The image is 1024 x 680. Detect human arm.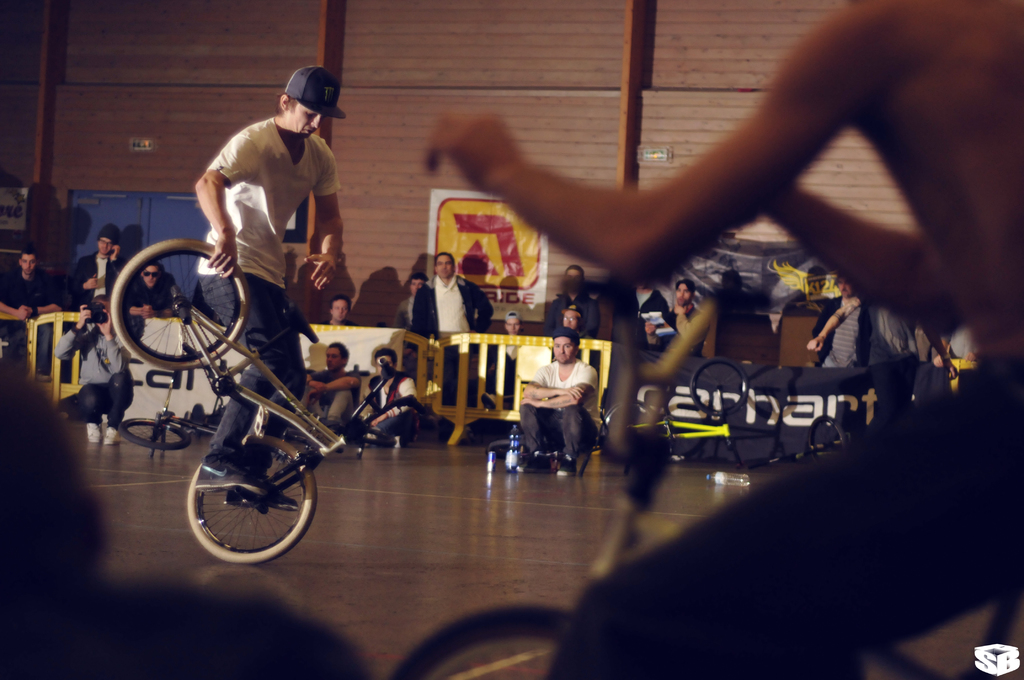
Detection: select_region(545, 307, 554, 336).
